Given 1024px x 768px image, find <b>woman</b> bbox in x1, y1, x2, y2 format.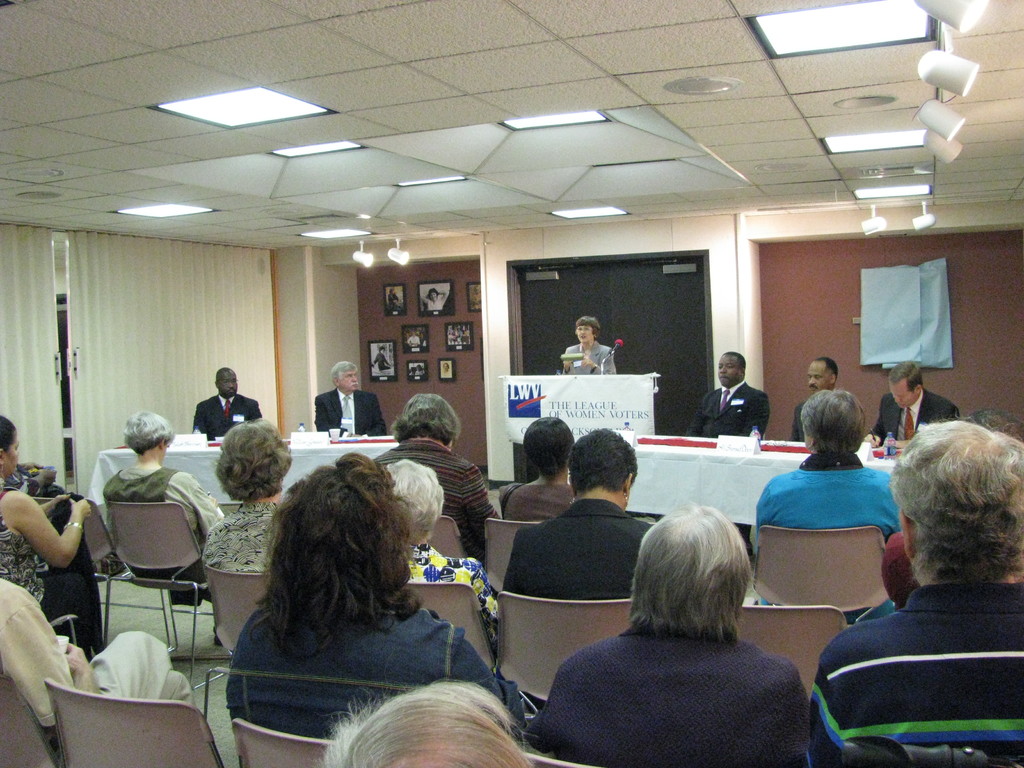
468, 284, 481, 310.
